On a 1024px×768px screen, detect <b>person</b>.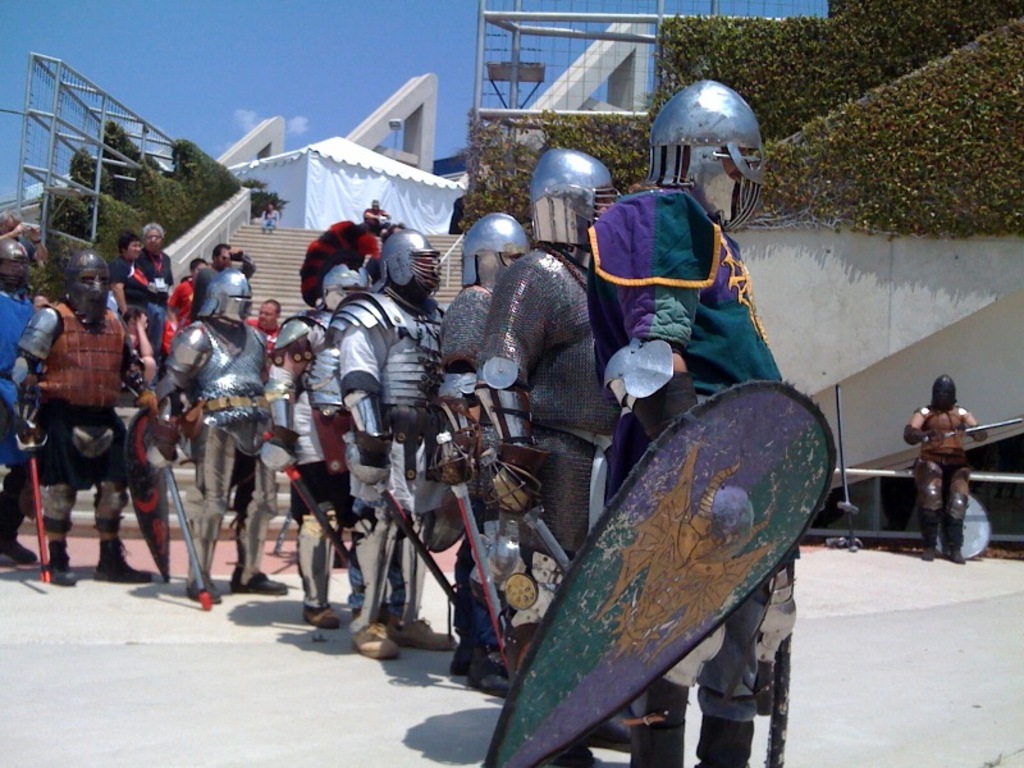
905 372 986 568.
